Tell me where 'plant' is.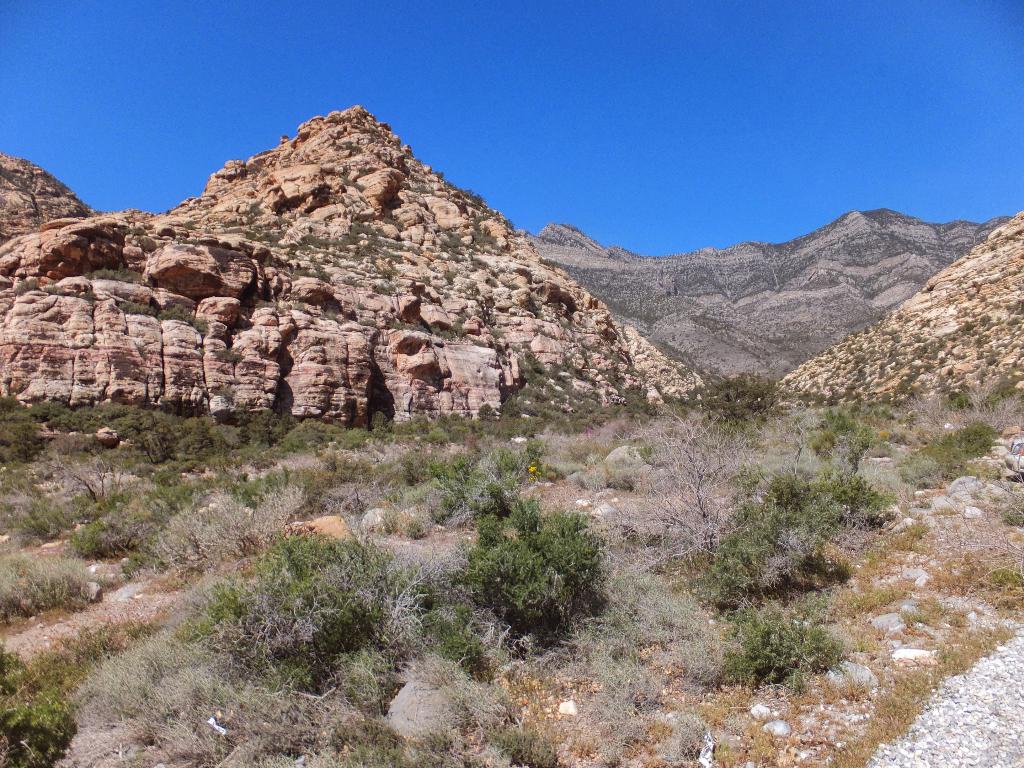
'plant' is at <bbox>927, 343, 936, 358</bbox>.
